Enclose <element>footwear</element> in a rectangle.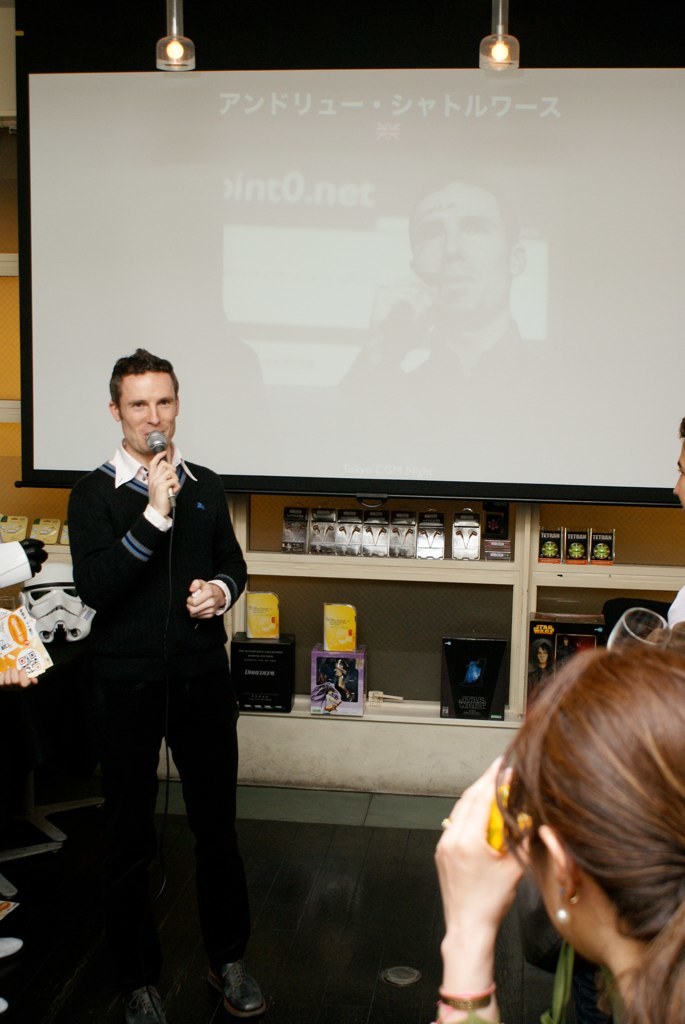
pyautogui.locateOnScreen(199, 951, 266, 1014).
